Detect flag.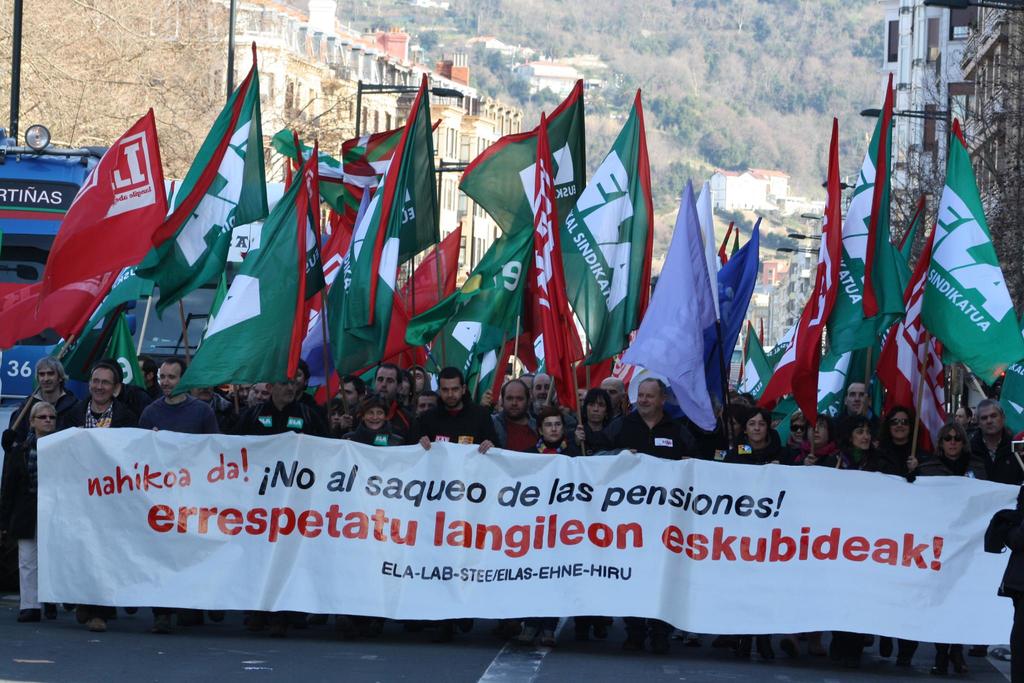
Detected at [left=806, top=347, right=848, bottom=416].
